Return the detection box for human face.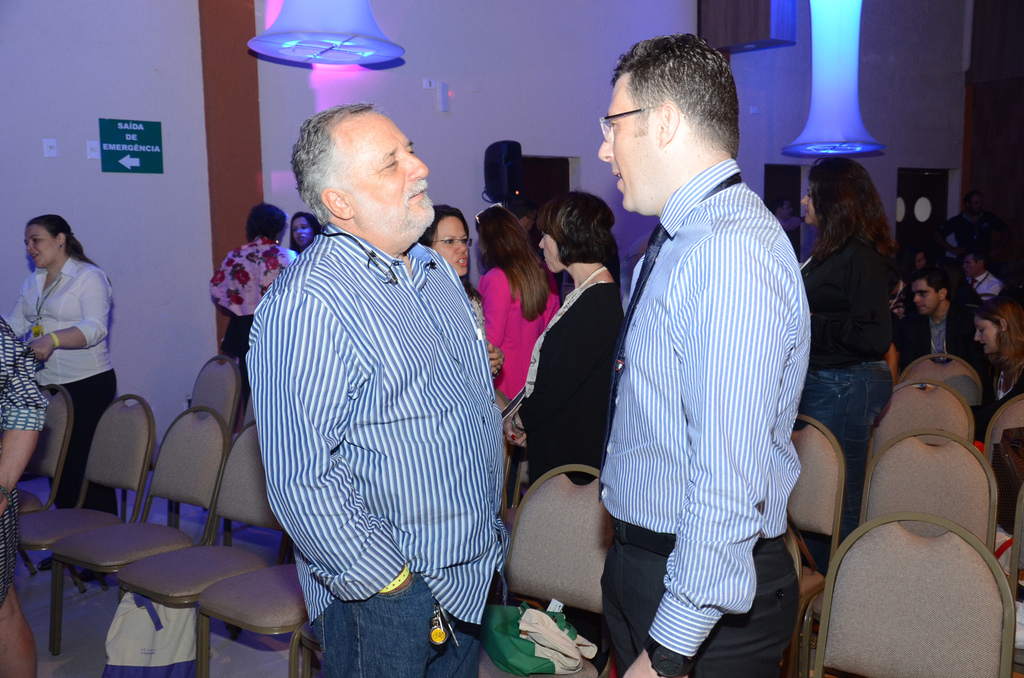
<box>913,276,937,317</box>.
